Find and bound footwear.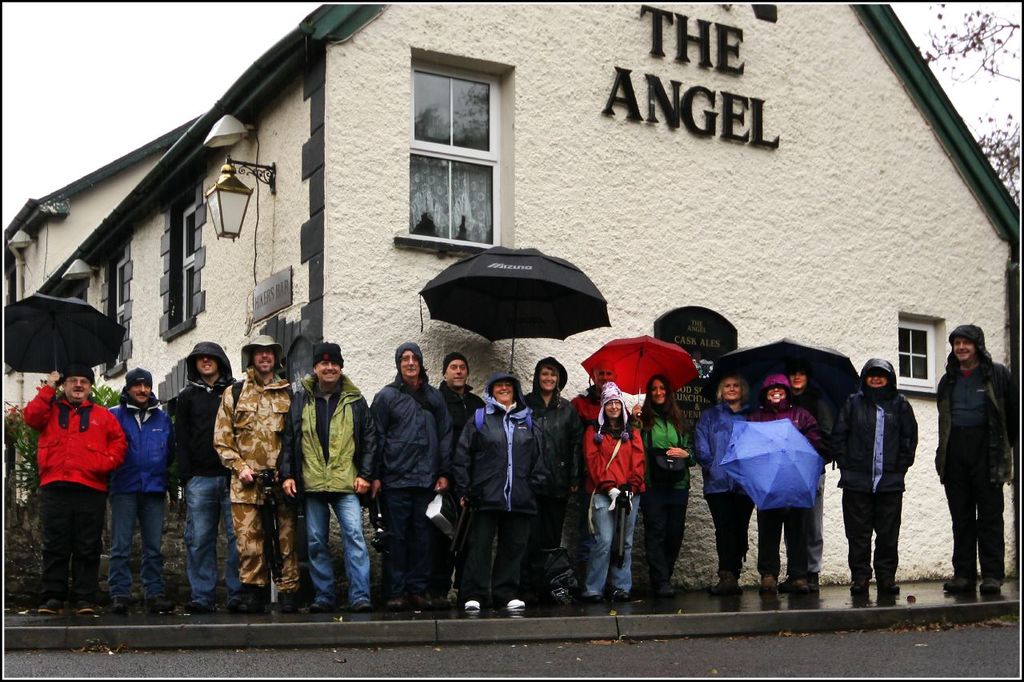
Bound: rect(790, 575, 816, 588).
